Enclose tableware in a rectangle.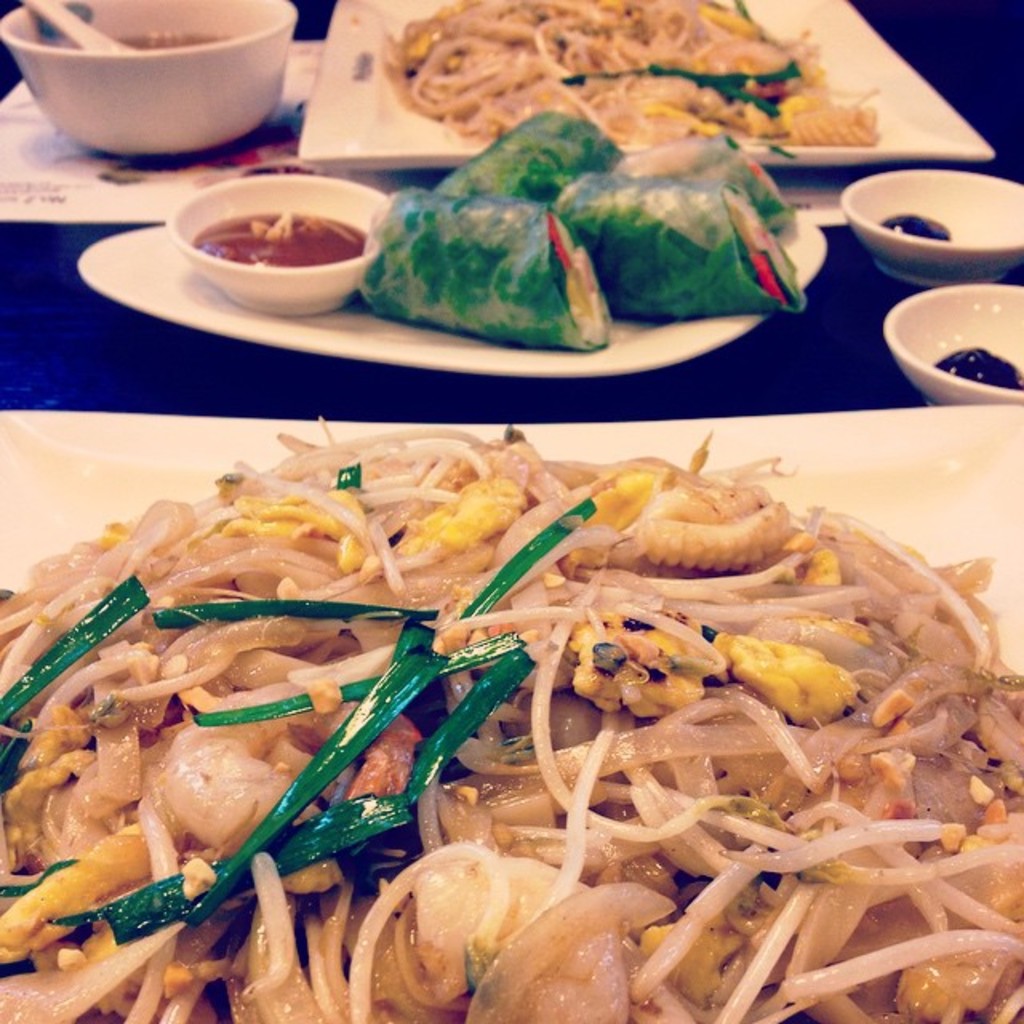
[left=290, top=0, right=997, bottom=178].
